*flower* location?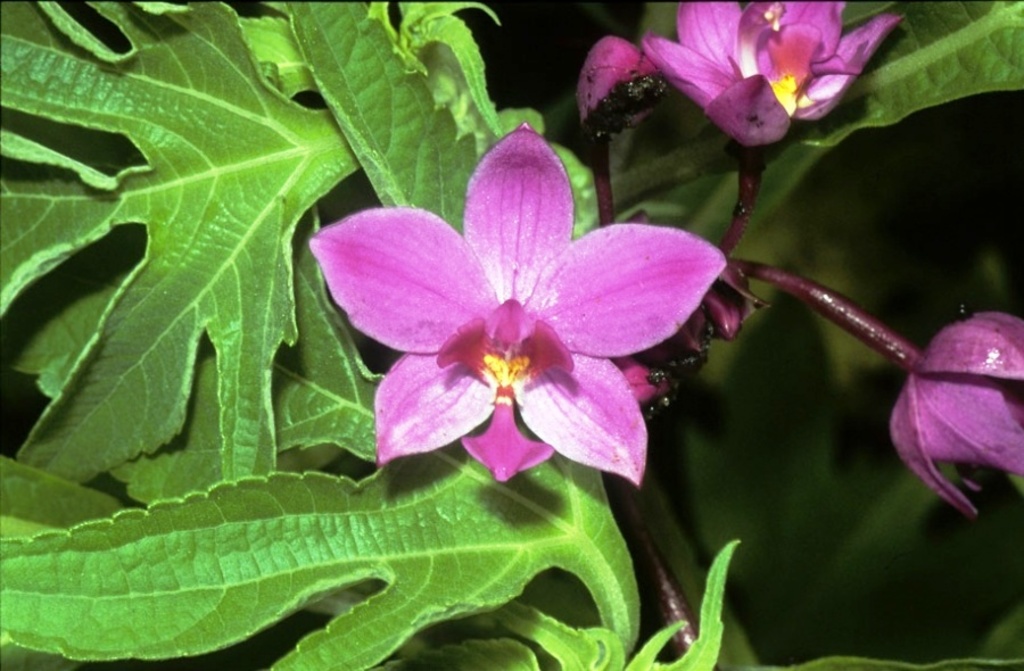
select_region(638, 0, 907, 144)
